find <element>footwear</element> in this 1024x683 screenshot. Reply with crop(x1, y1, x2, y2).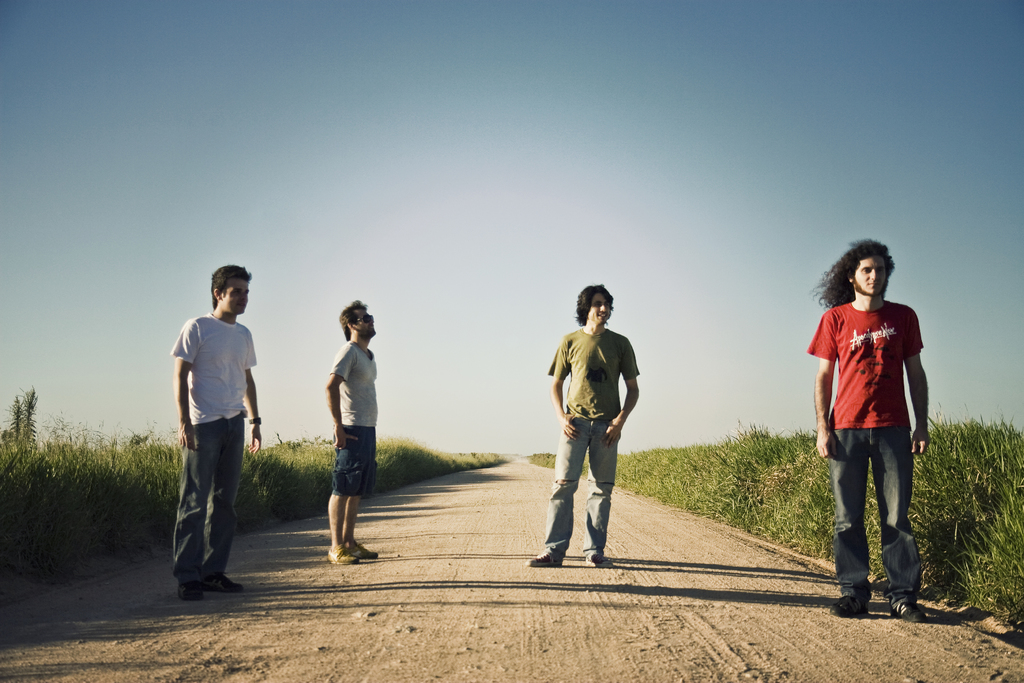
crop(329, 554, 356, 564).
